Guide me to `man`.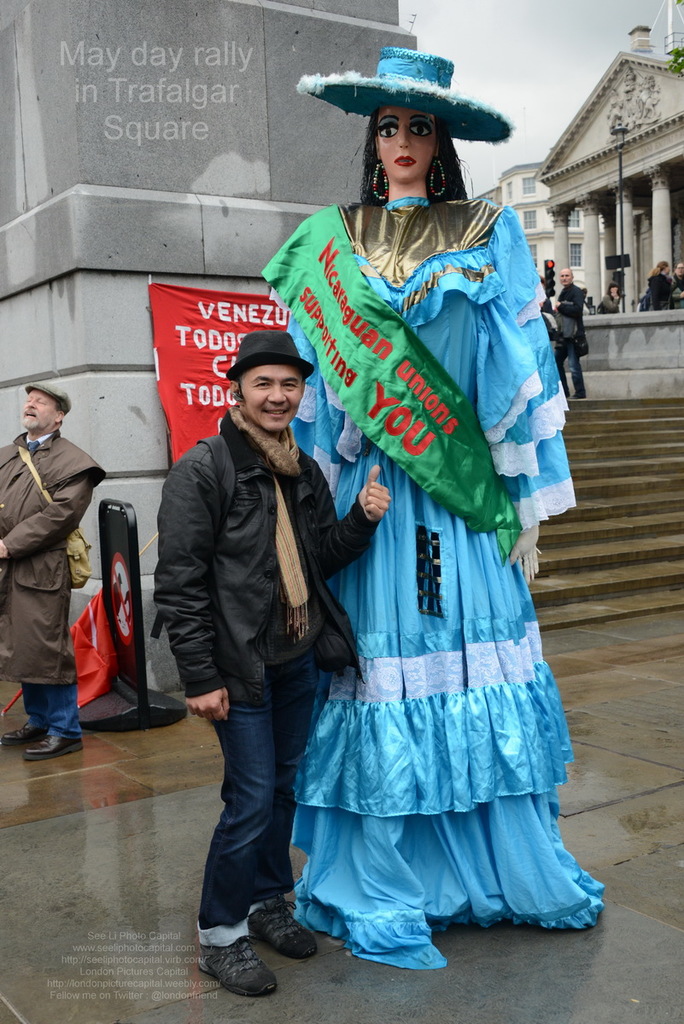
Guidance: (155,328,398,997).
